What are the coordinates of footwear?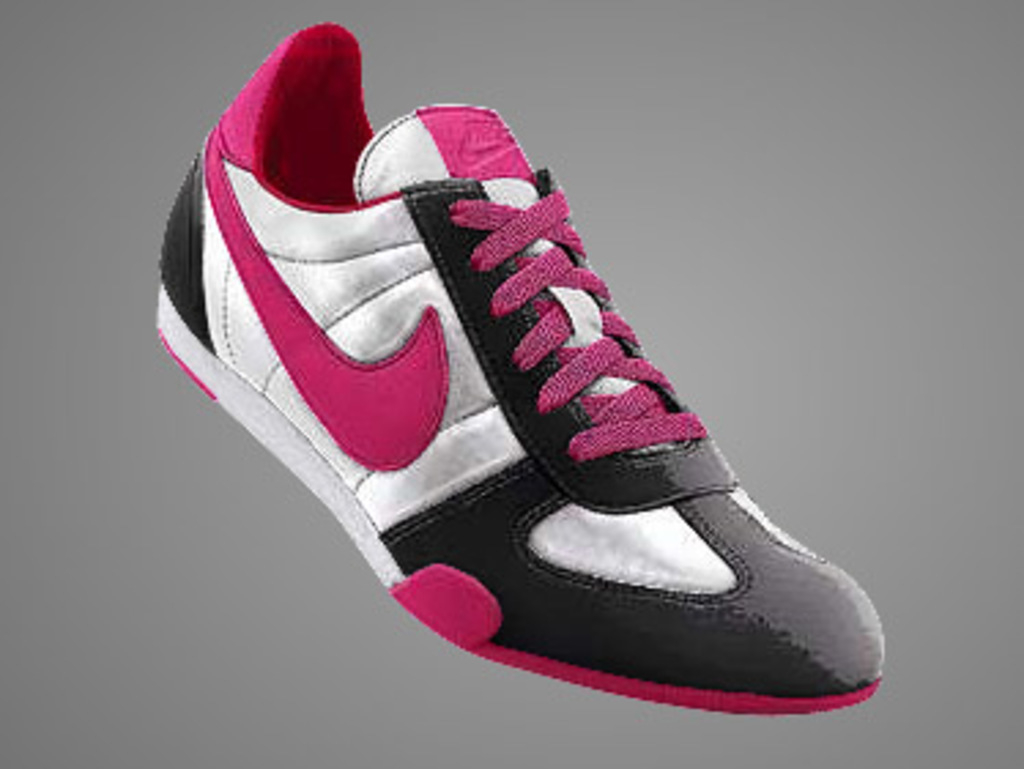
(172,71,887,712).
